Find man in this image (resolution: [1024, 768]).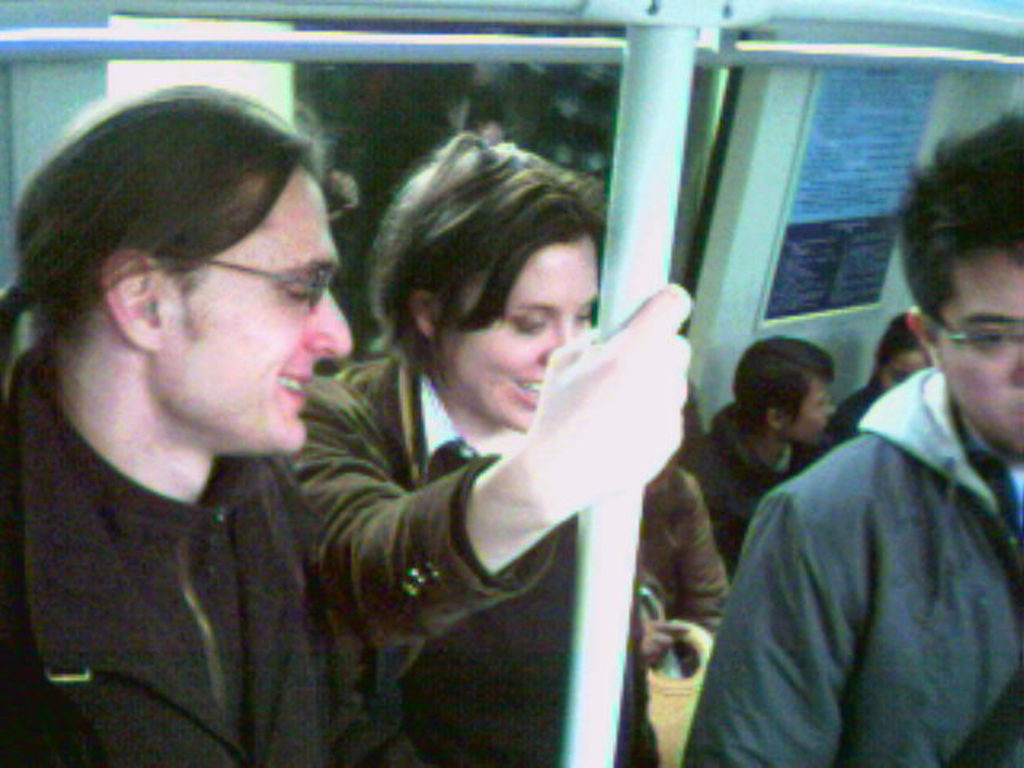
pyautogui.locateOnScreen(0, 78, 405, 766).
